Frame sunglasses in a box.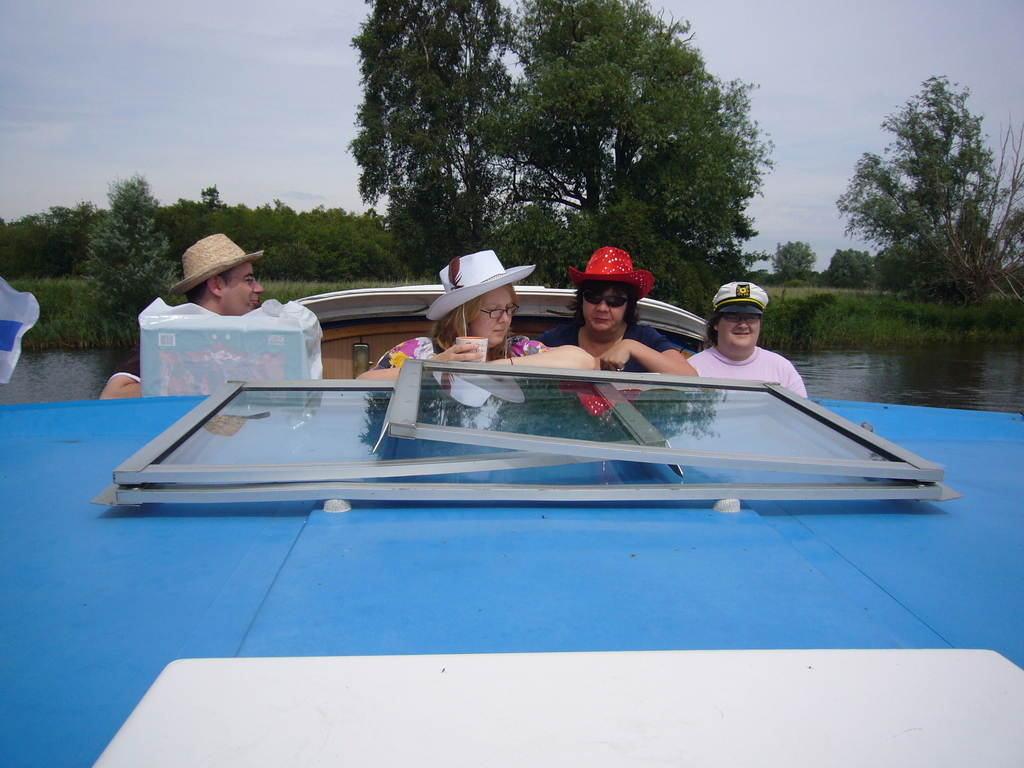
<box>581,291,628,308</box>.
